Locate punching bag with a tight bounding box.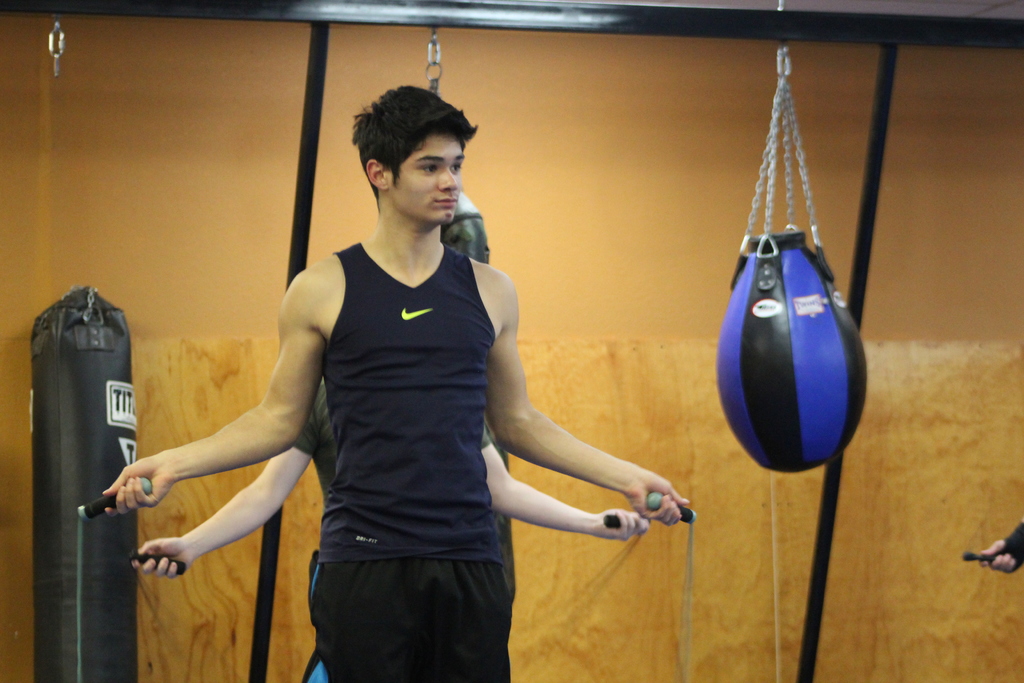
crop(713, 229, 867, 471).
